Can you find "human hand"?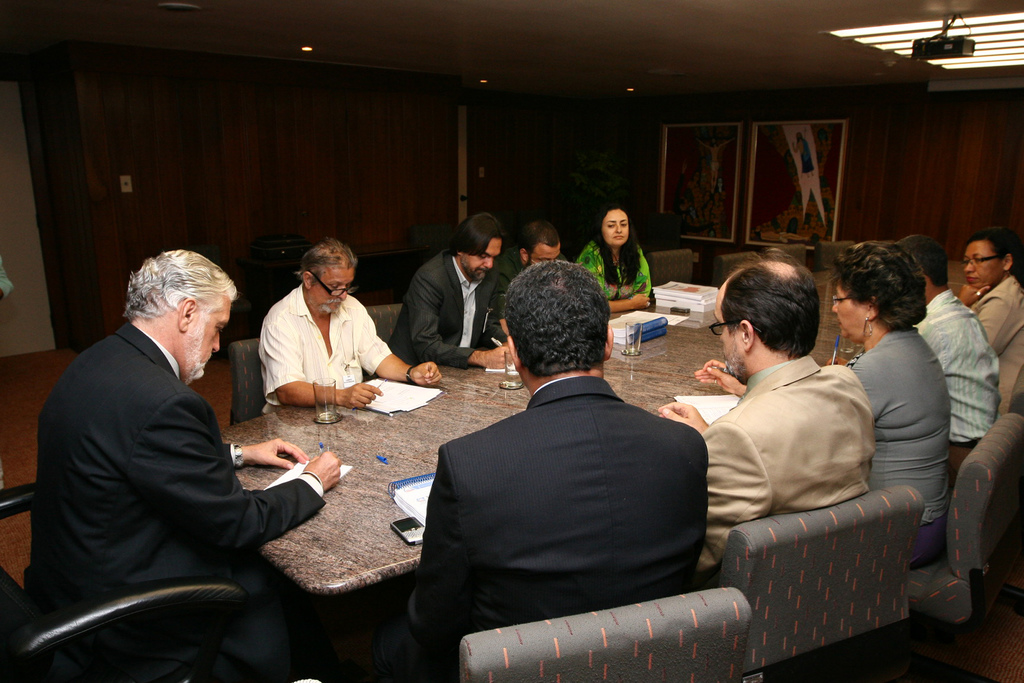
Yes, bounding box: 957:284:994:308.
